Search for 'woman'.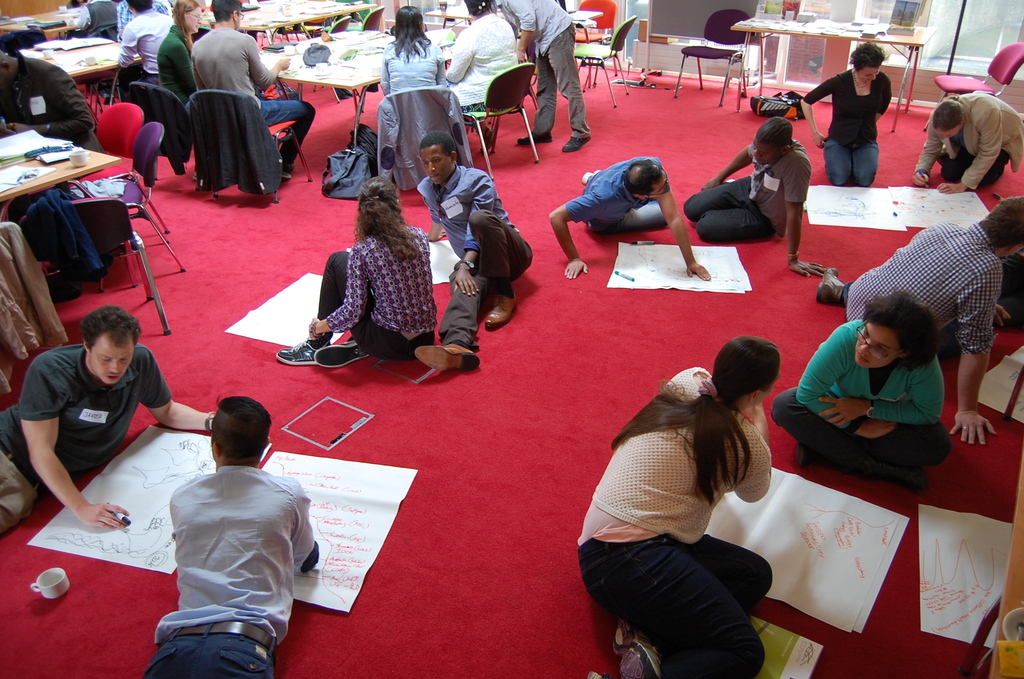
Found at box=[911, 90, 1023, 193].
